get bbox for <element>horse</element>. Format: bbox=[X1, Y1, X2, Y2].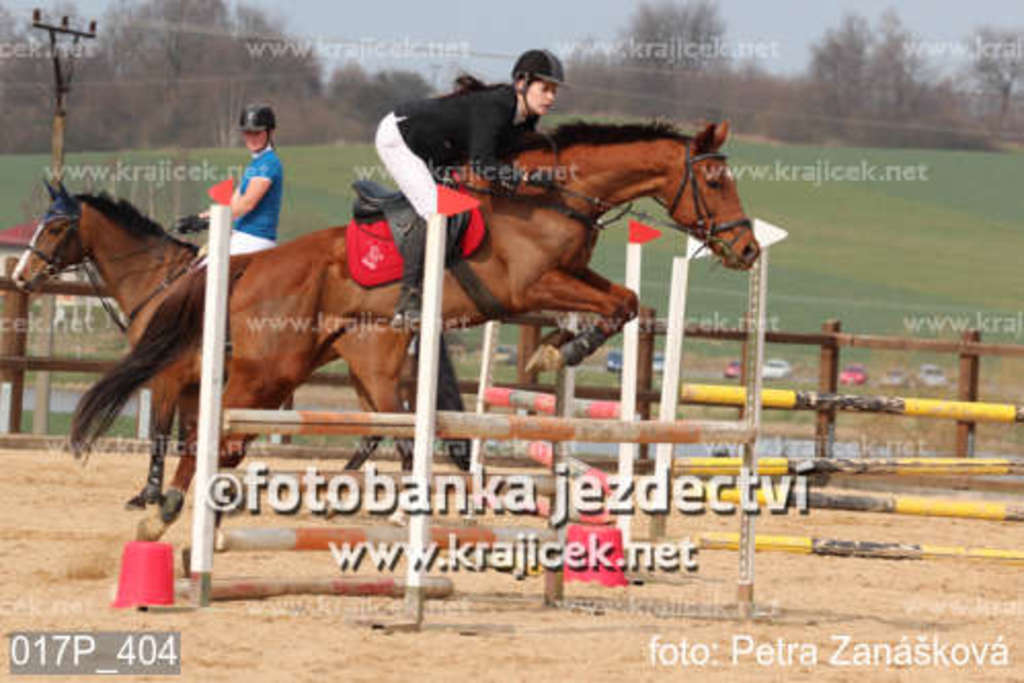
bbox=[12, 176, 470, 515].
